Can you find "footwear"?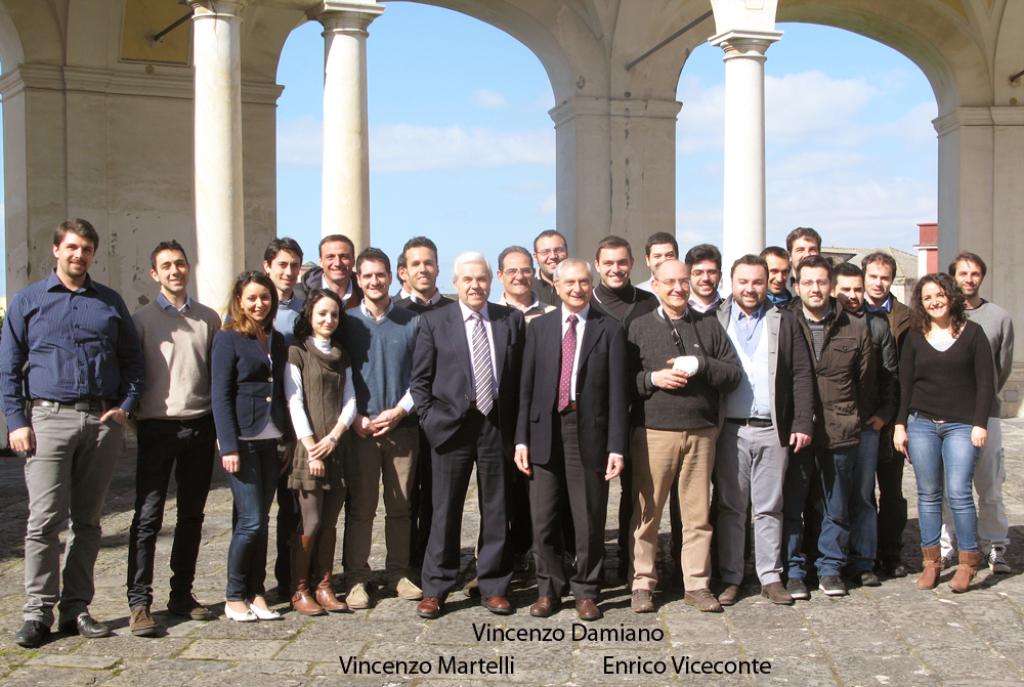
Yes, bounding box: 57, 613, 110, 638.
